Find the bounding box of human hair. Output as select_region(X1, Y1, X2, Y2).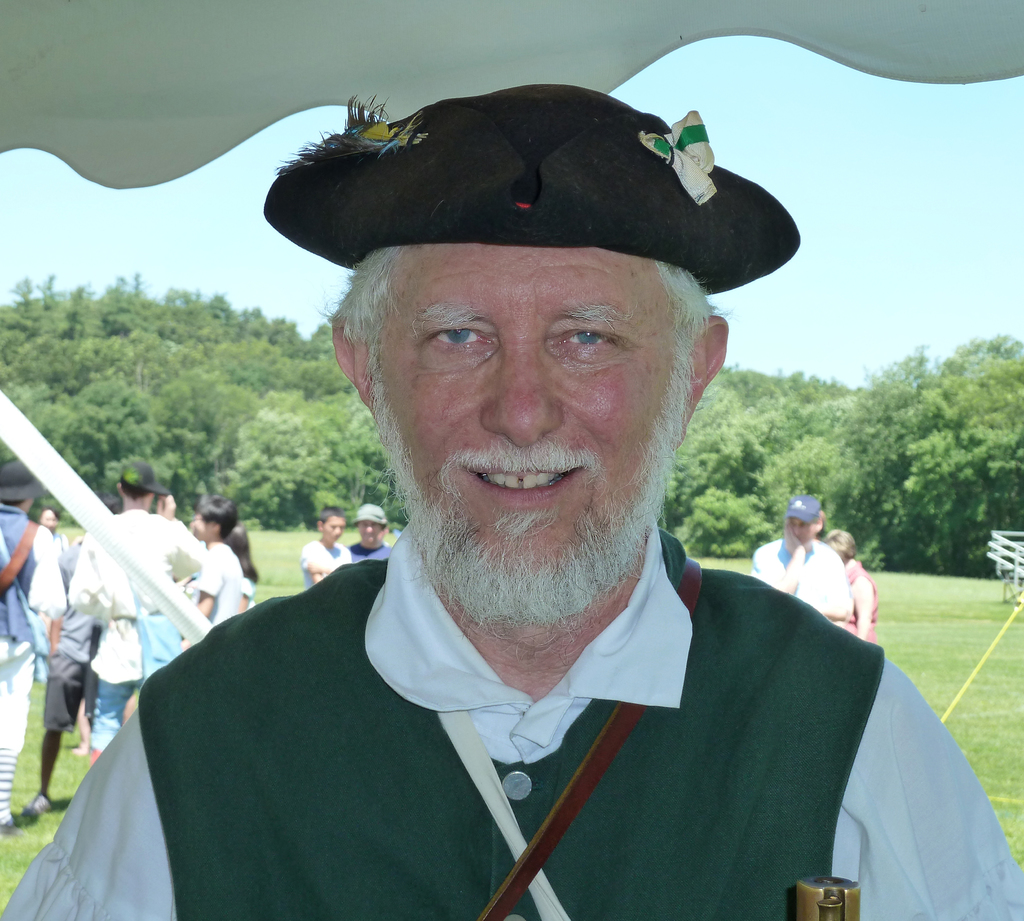
select_region(39, 506, 58, 523).
